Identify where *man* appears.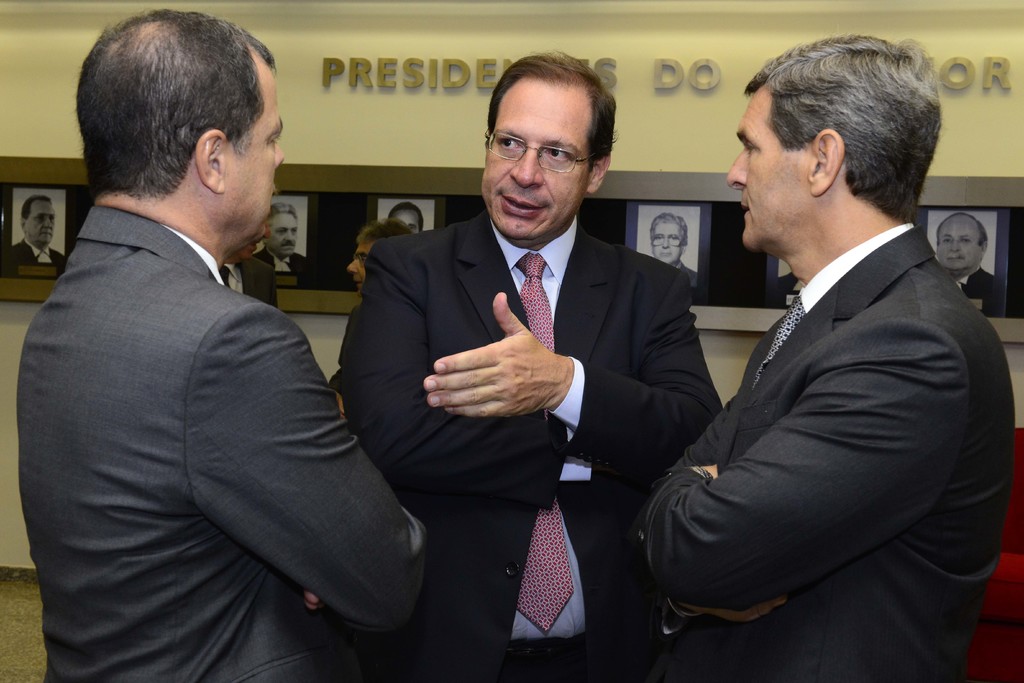
Appears at (261,201,307,273).
